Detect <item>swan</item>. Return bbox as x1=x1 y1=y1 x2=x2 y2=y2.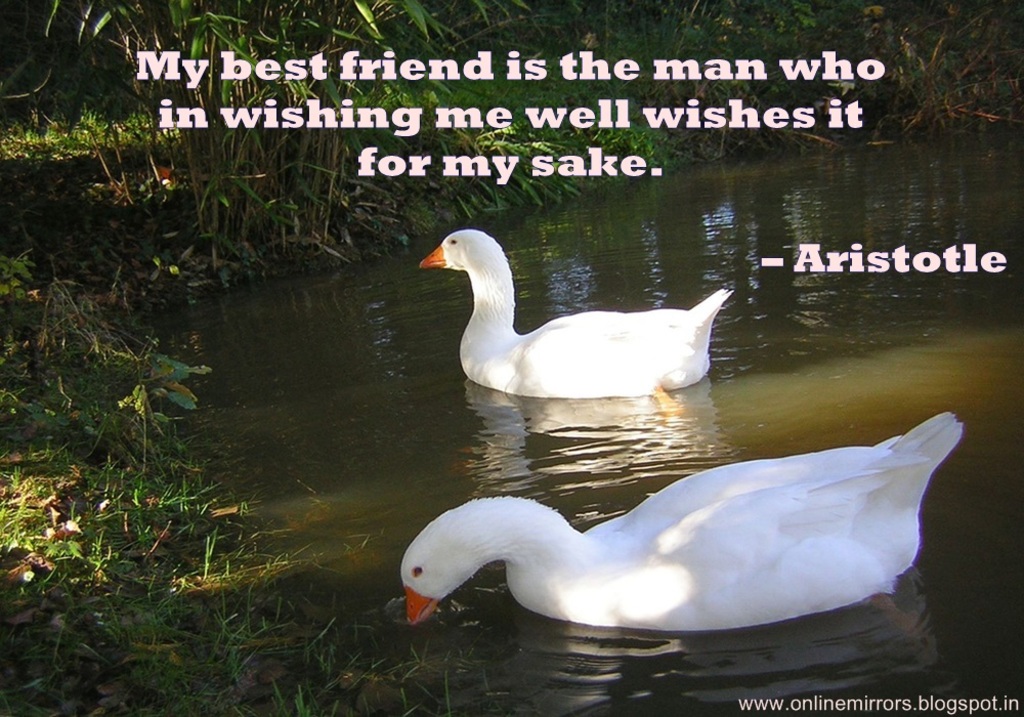
x1=424 y1=423 x2=1010 y2=649.
